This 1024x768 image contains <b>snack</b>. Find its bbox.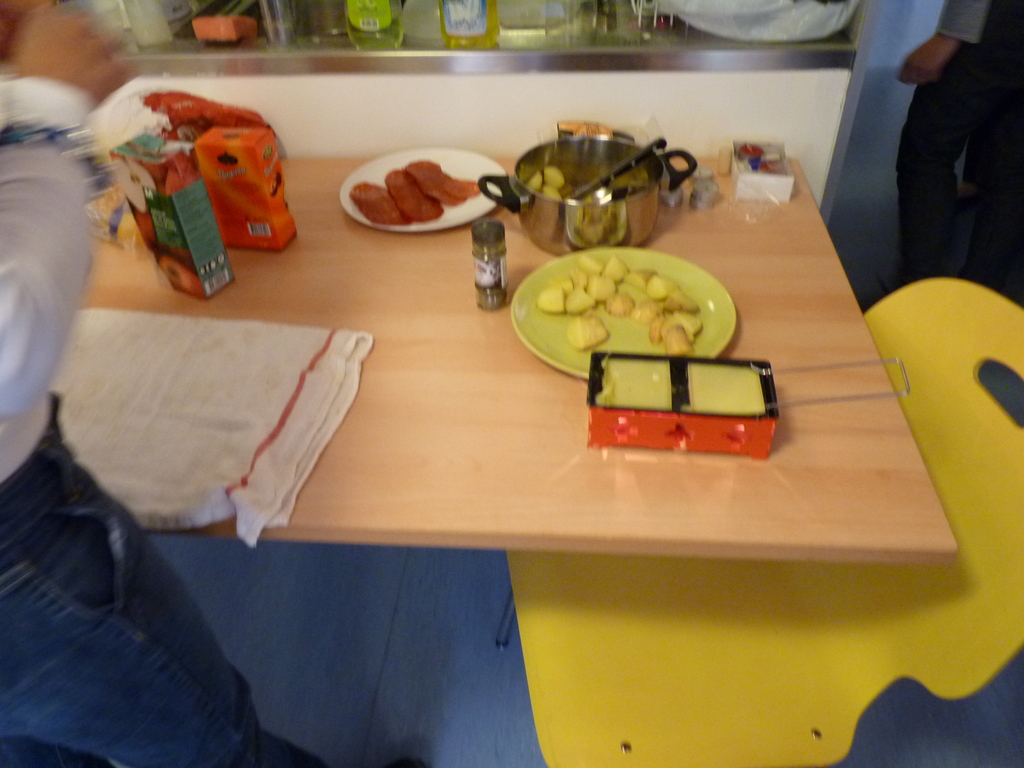
left=407, top=162, right=483, bottom=208.
